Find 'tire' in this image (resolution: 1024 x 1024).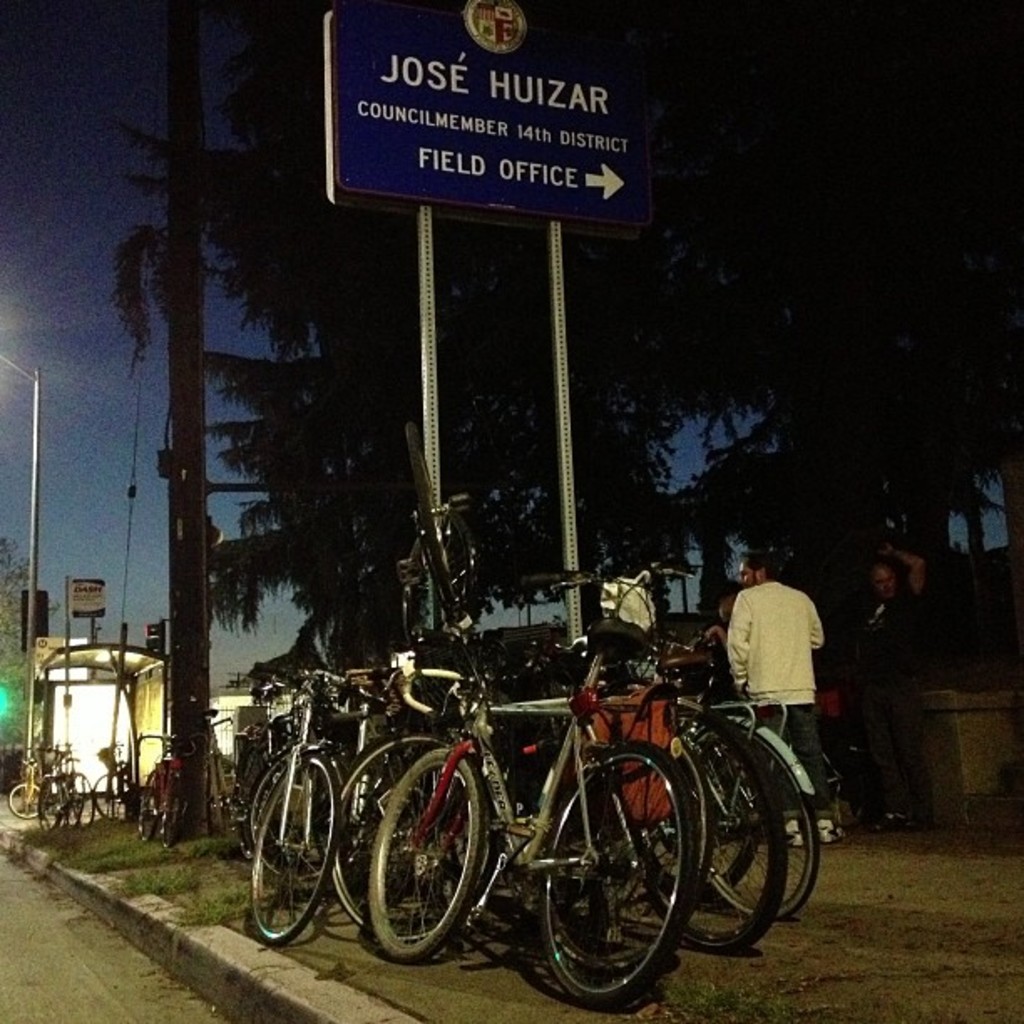
92,771,129,818.
